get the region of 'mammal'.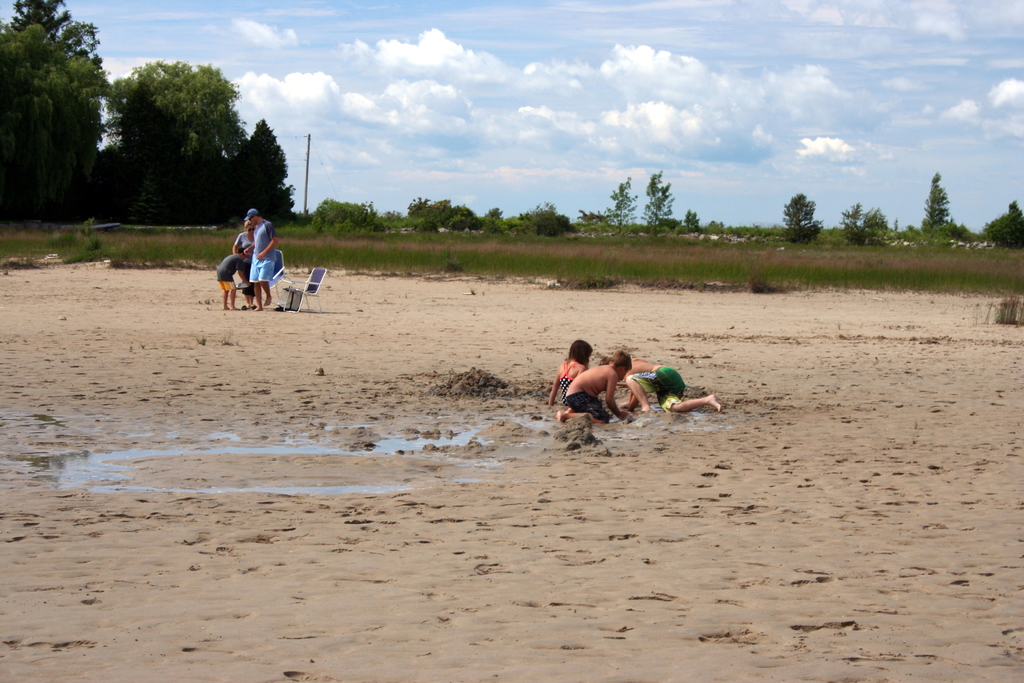
bbox=(234, 221, 255, 315).
